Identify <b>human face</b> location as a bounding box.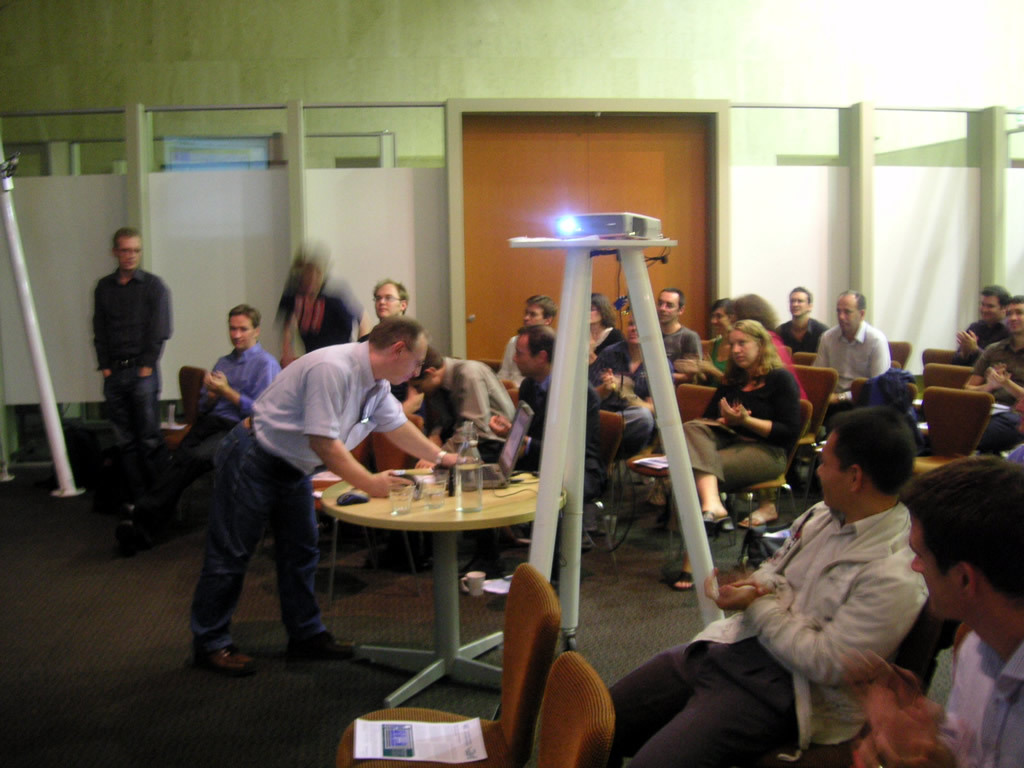
select_region(842, 300, 858, 332).
